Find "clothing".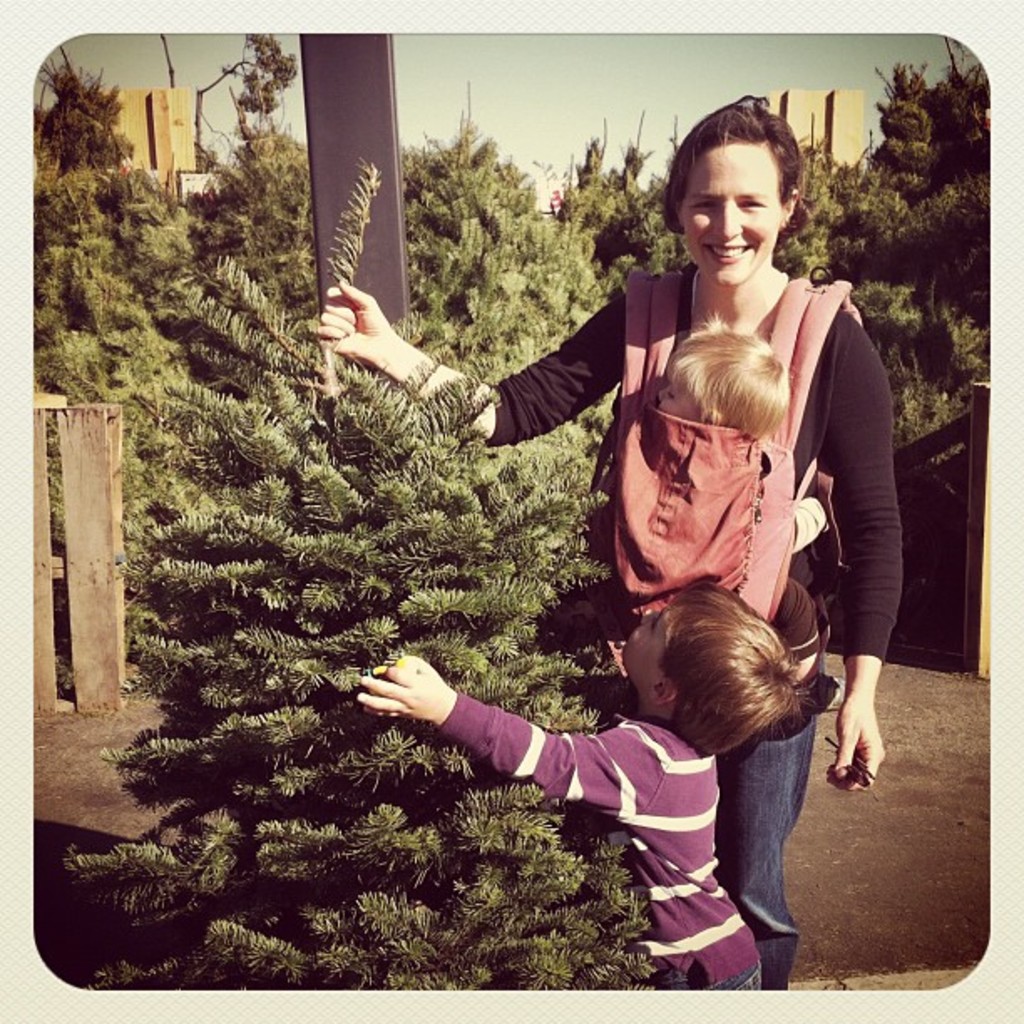
[438, 688, 761, 996].
